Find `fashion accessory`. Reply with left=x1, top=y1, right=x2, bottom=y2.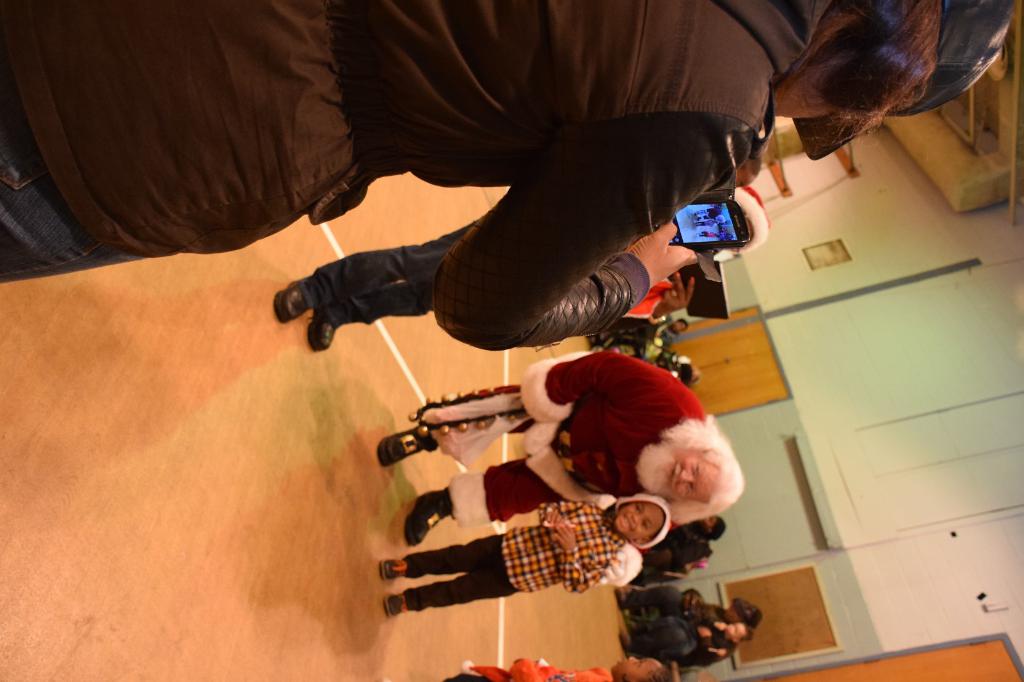
left=793, top=0, right=1016, bottom=163.
